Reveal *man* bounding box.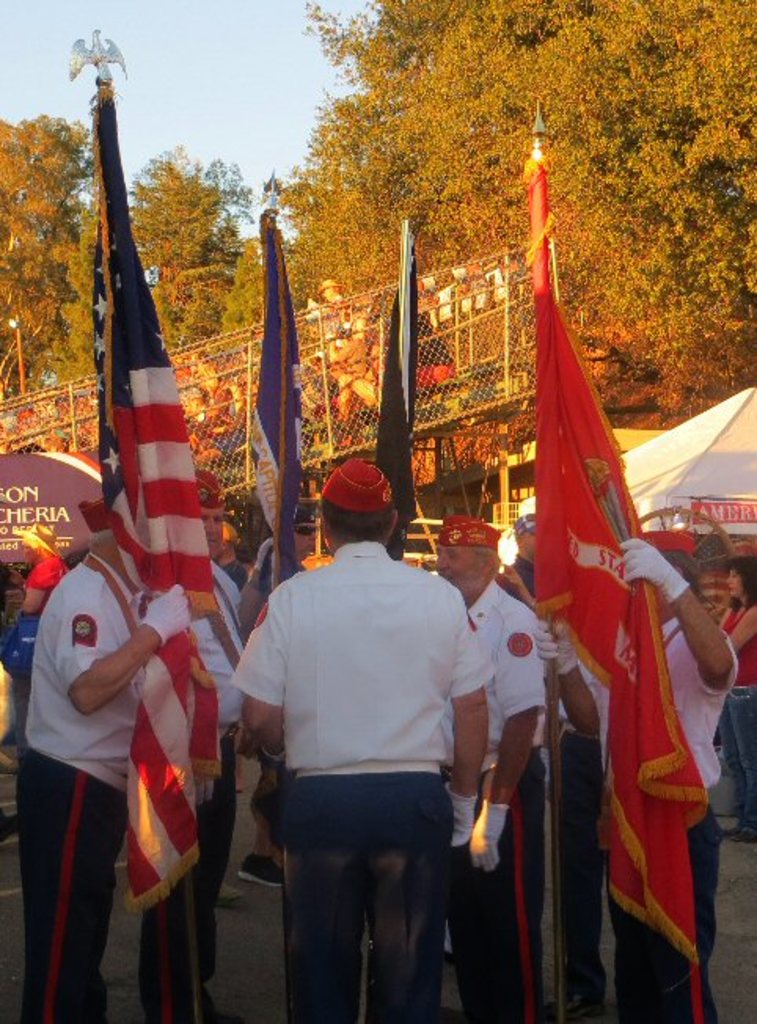
Revealed: BBox(138, 473, 265, 1016).
